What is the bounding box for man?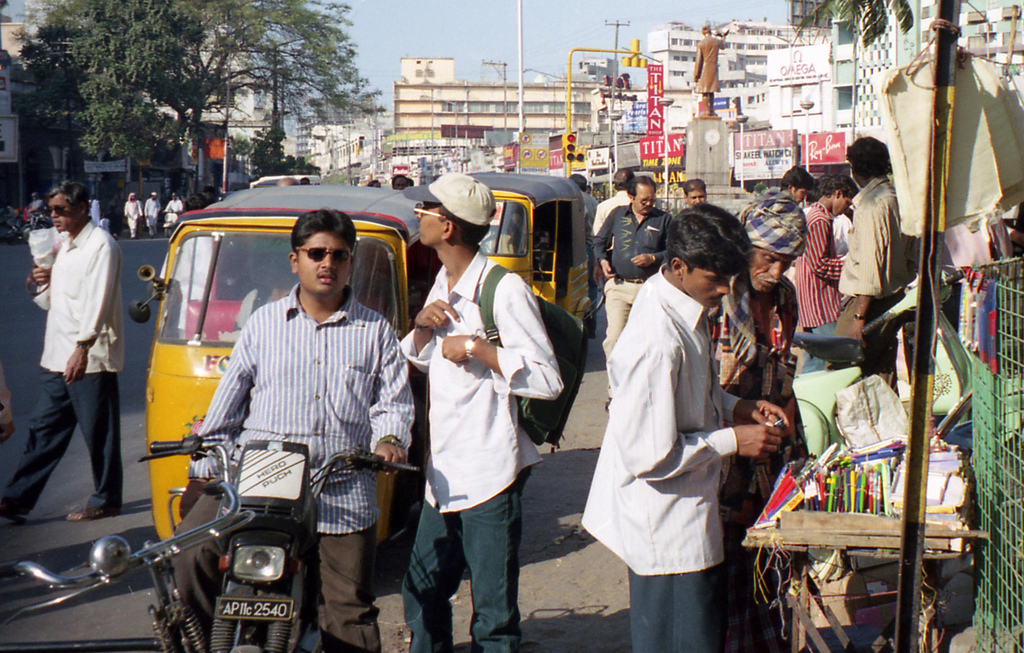
bbox=(399, 173, 559, 652).
